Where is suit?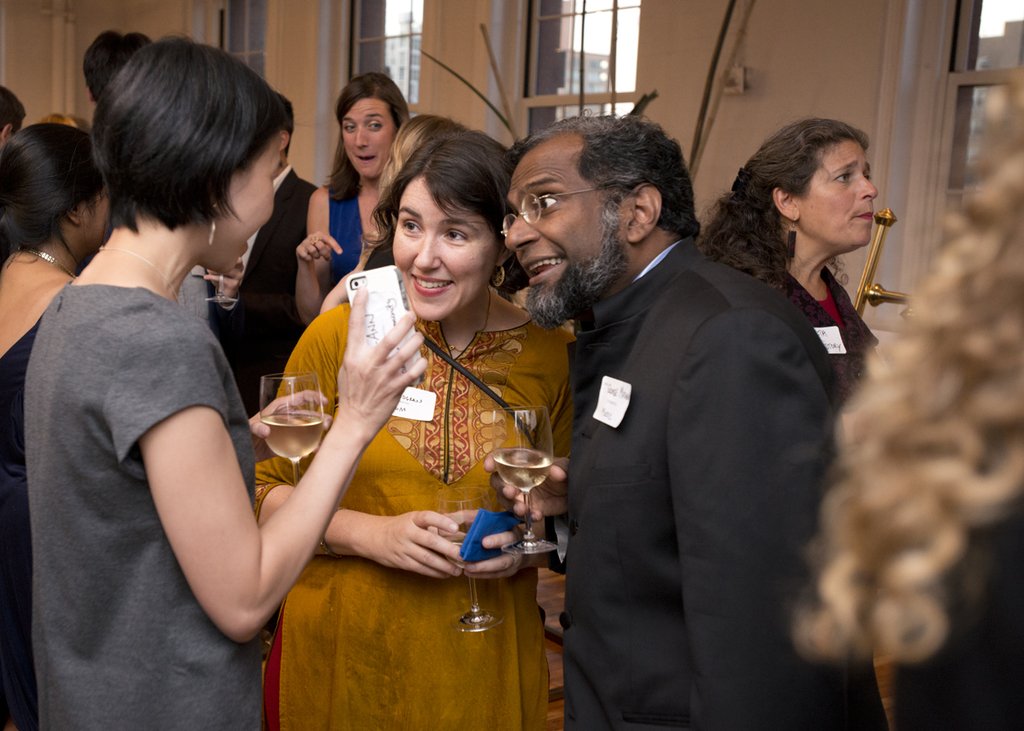
[550, 109, 866, 719].
